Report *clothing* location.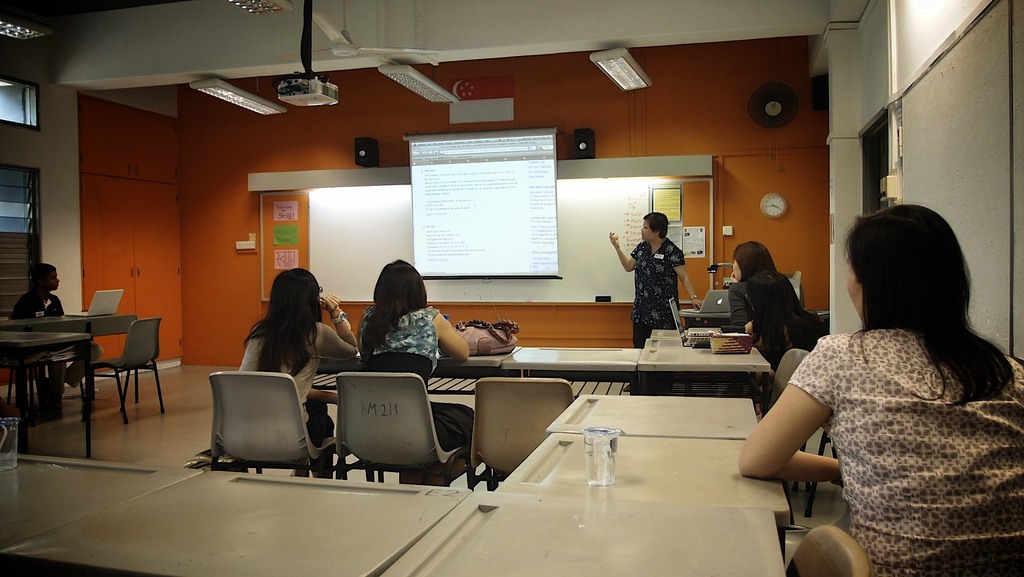
Report: {"left": 241, "top": 323, "right": 336, "bottom": 473}.
